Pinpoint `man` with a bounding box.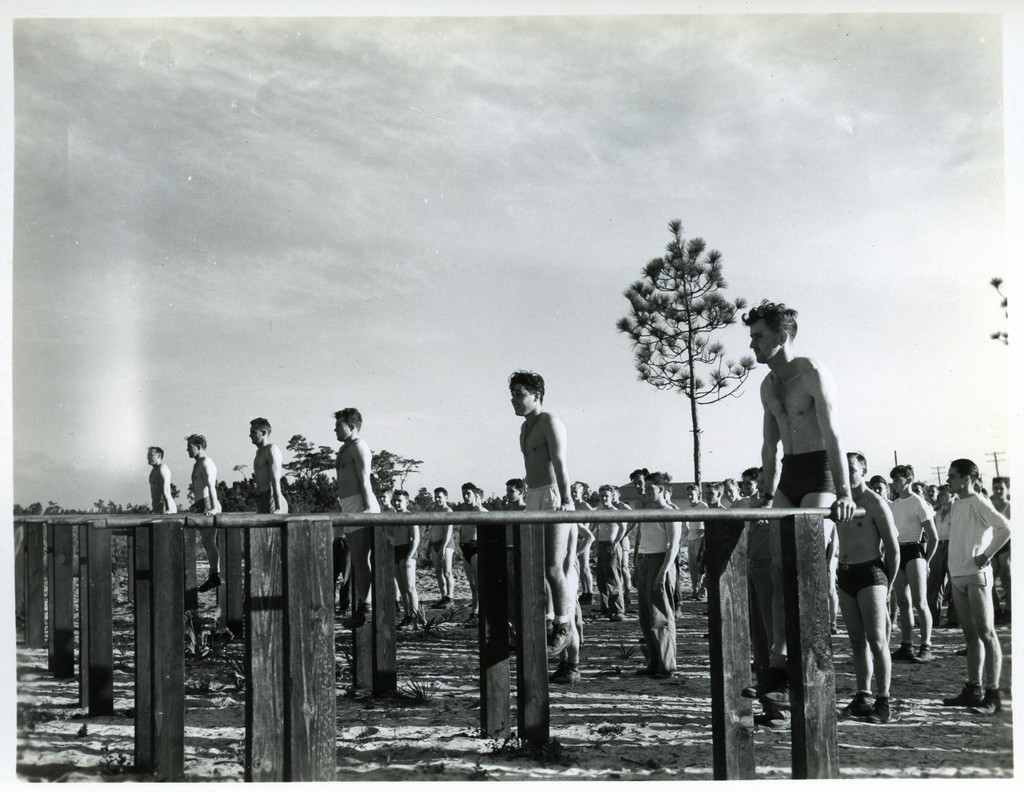
detection(383, 483, 414, 617).
